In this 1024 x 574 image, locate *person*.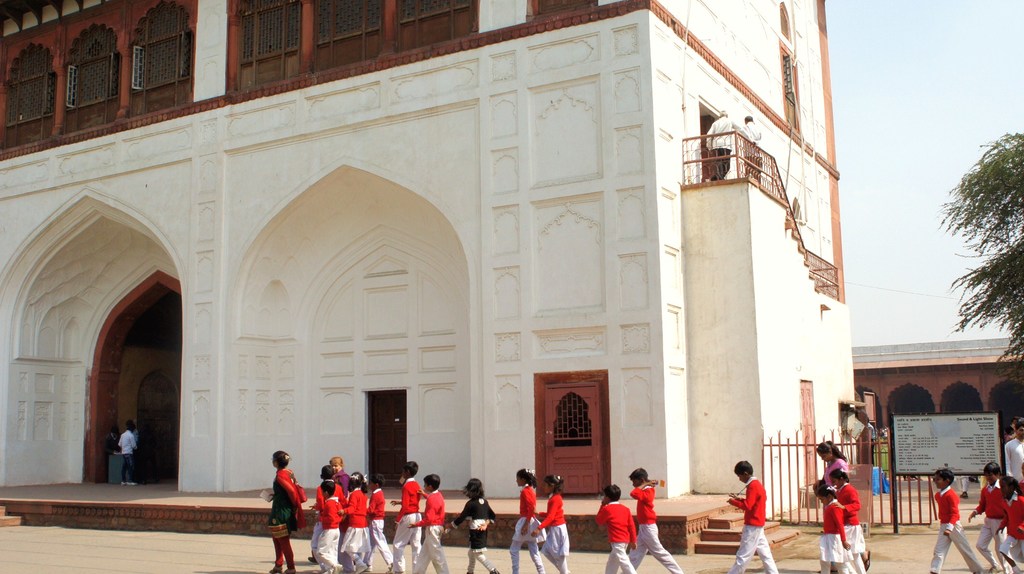
Bounding box: 813, 439, 872, 573.
